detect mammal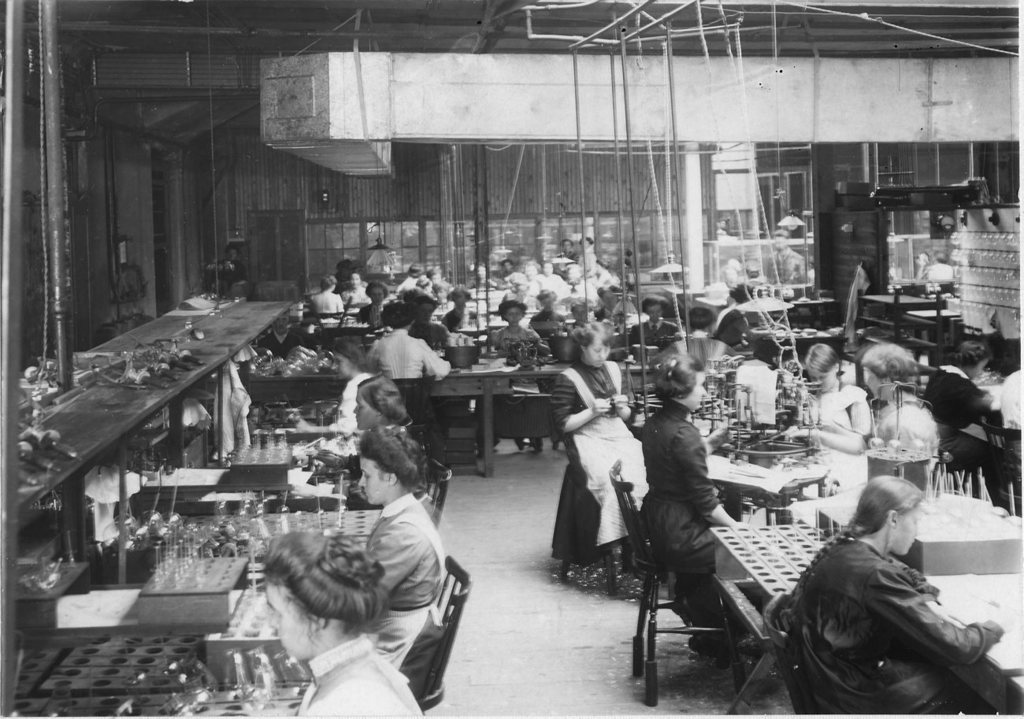
[left=922, top=250, right=955, bottom=281]
